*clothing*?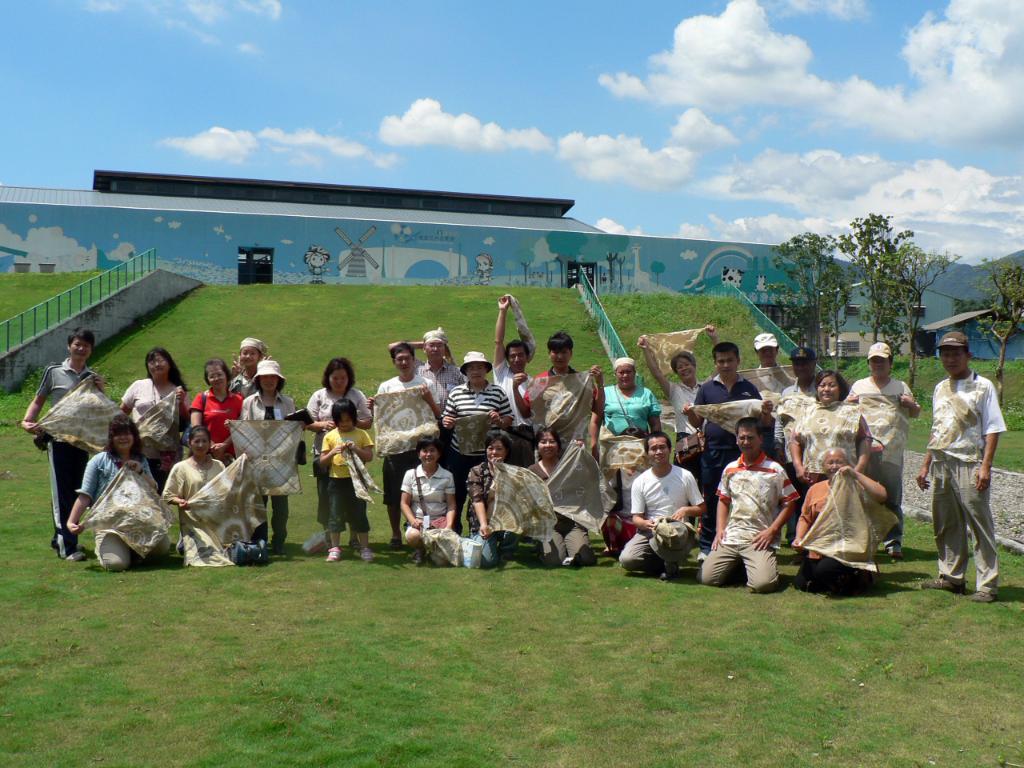
bbox(78, 450, 158, 569)
